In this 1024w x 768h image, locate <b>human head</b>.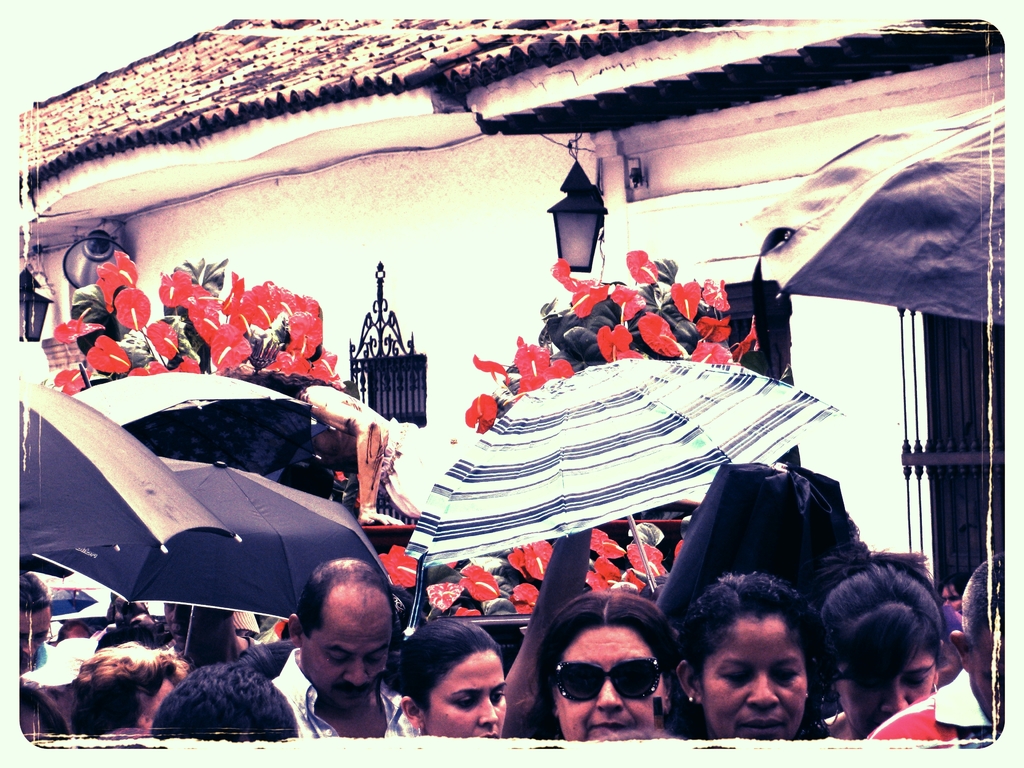
Bounding box: box(146, 666, 296, 741).
